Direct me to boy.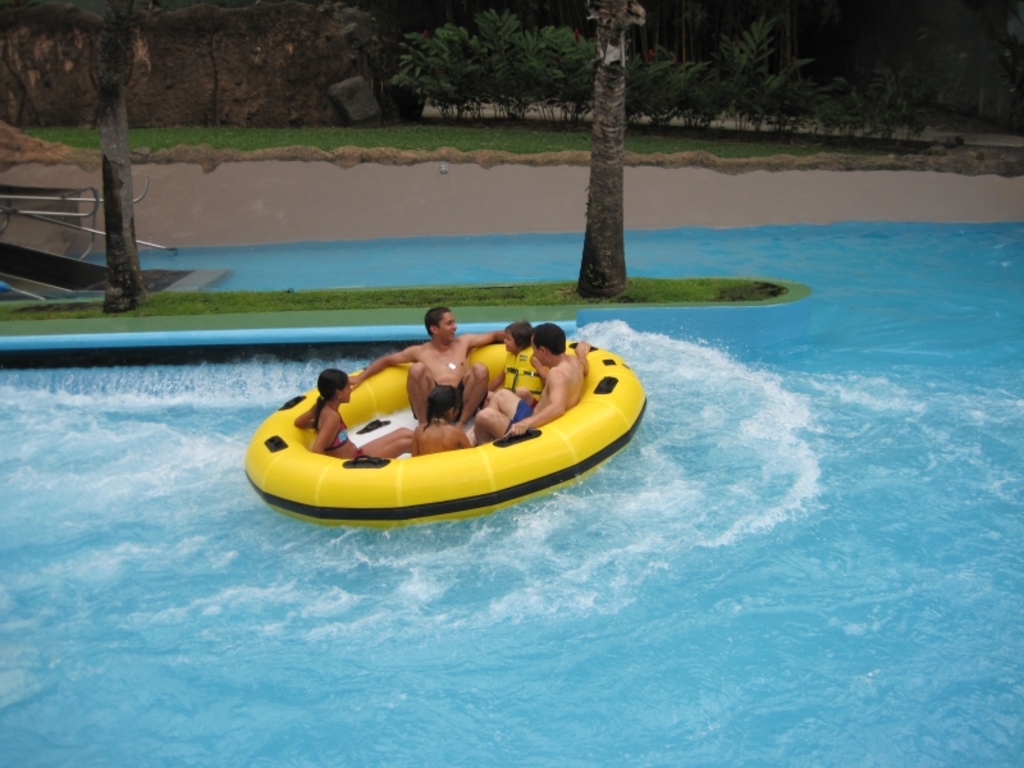
Direction: locate(489, 321, 556, 393).
